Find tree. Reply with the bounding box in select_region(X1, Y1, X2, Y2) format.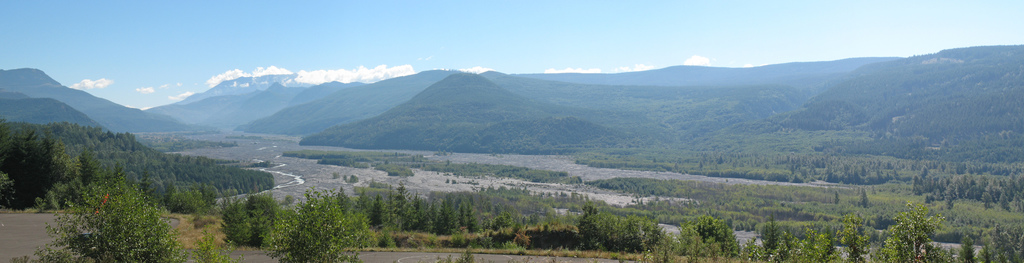
select_region(41, 177, 180, 262).
